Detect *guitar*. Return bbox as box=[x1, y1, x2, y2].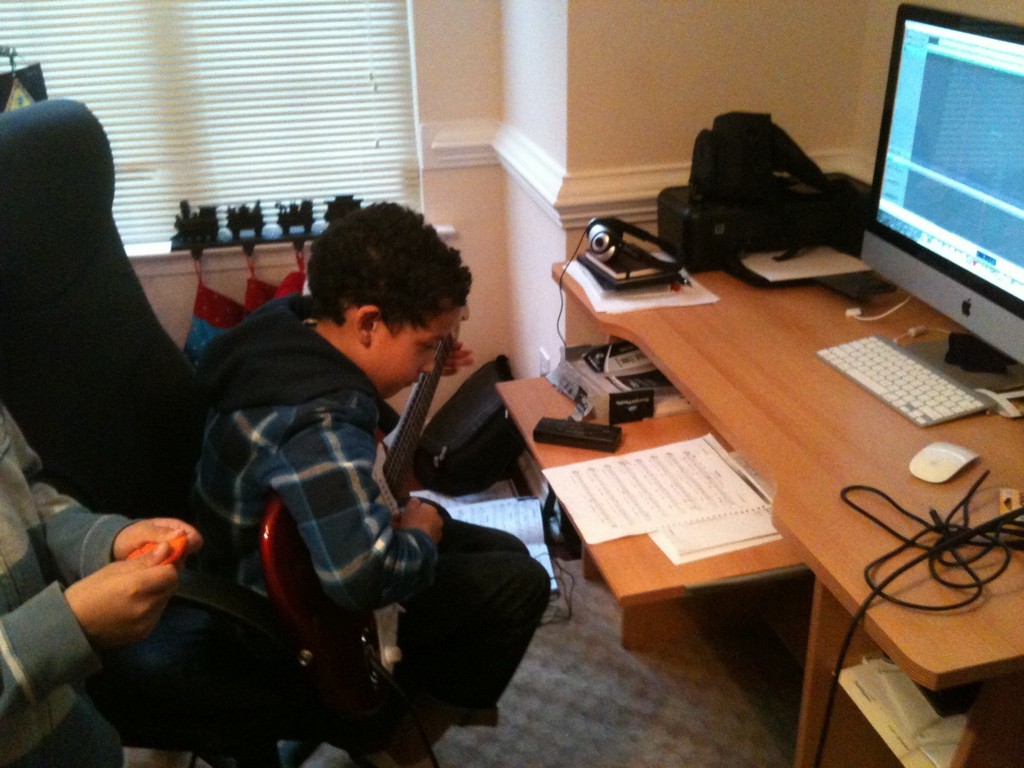
box=[265, 292, 473, 649].
